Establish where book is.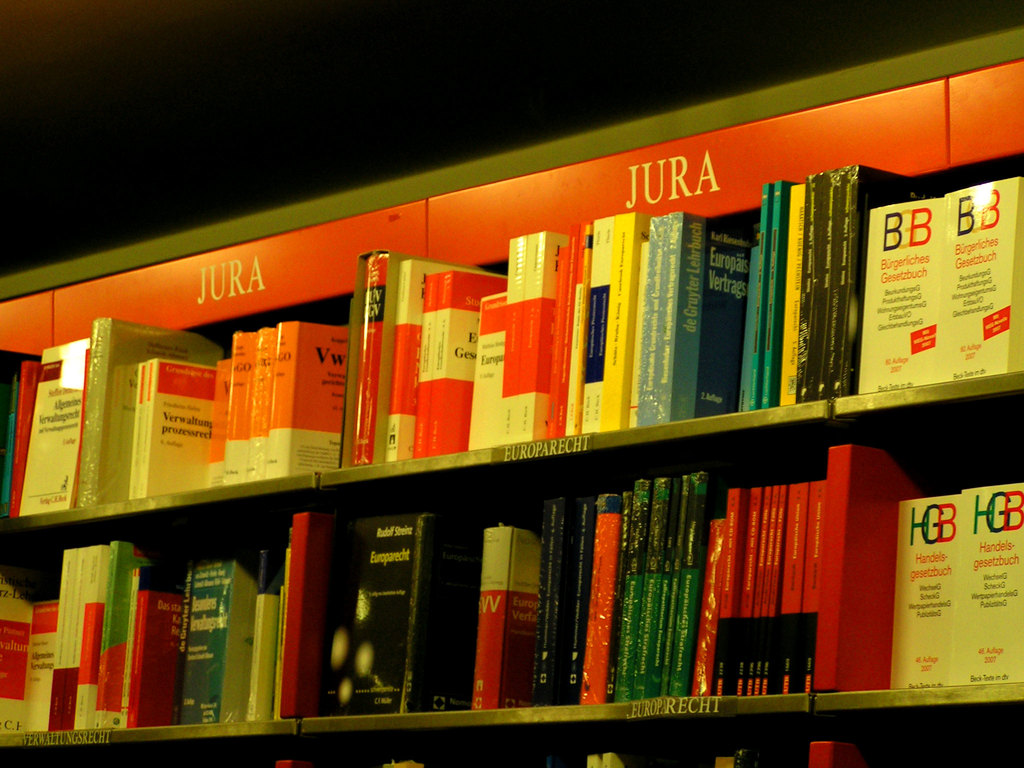
Established at select_region(584, 756, 625, 767).
